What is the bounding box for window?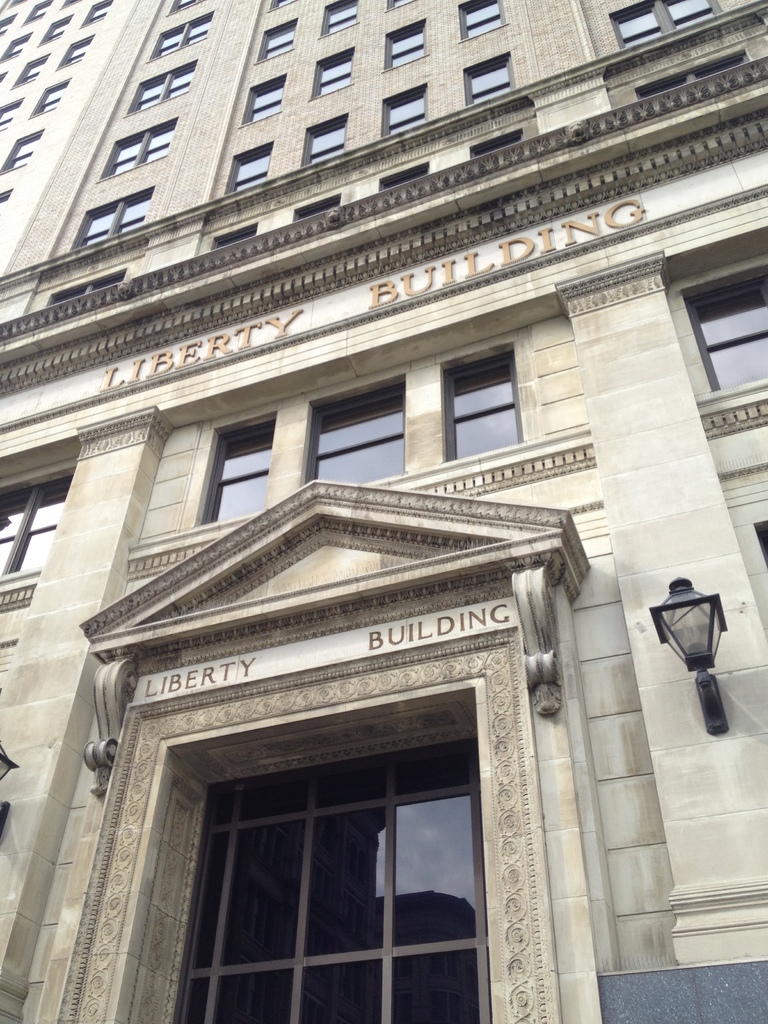
crop(6, 0, 24, 8).
